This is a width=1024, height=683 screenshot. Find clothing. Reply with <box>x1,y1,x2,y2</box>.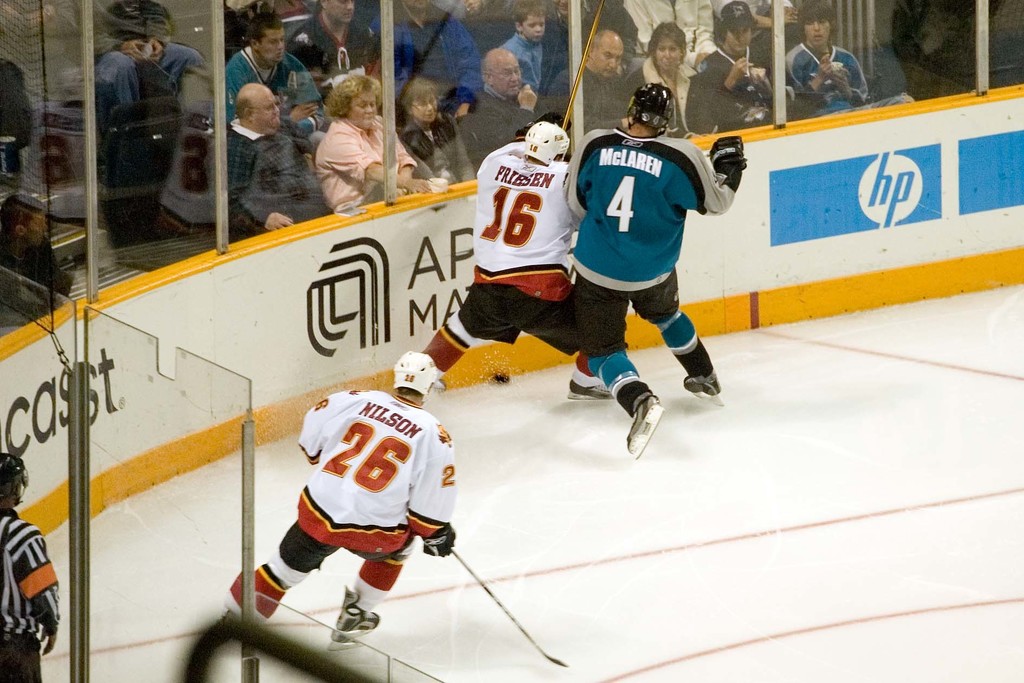
<box>367,3,484,119</box>.
